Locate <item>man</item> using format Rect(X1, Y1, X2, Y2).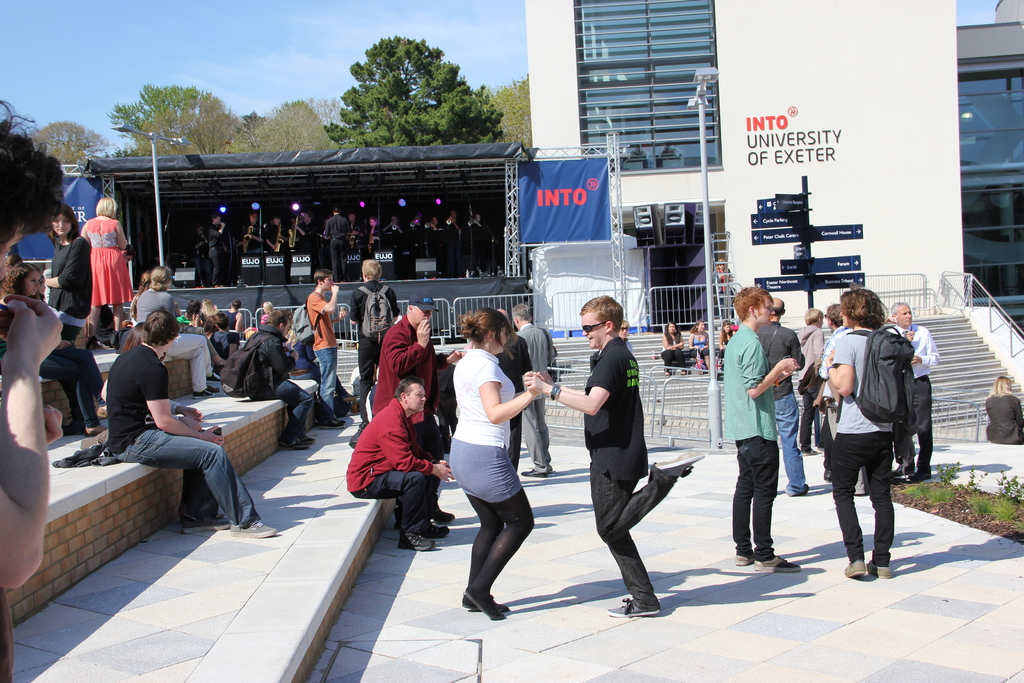
Rect(509, 300, 554, 473).
